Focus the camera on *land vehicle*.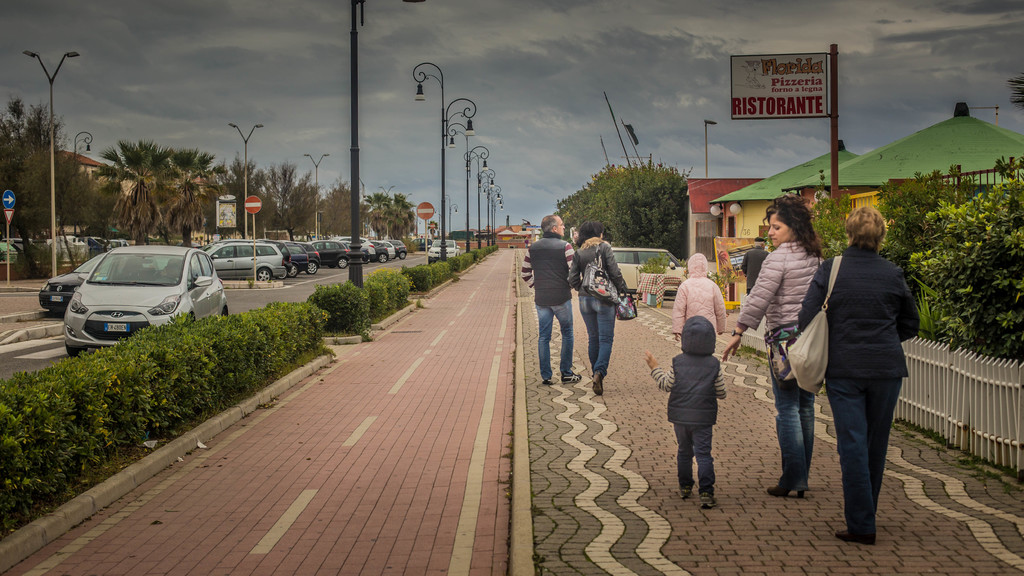
Focus region: locate(411, 237, 435, 253).
